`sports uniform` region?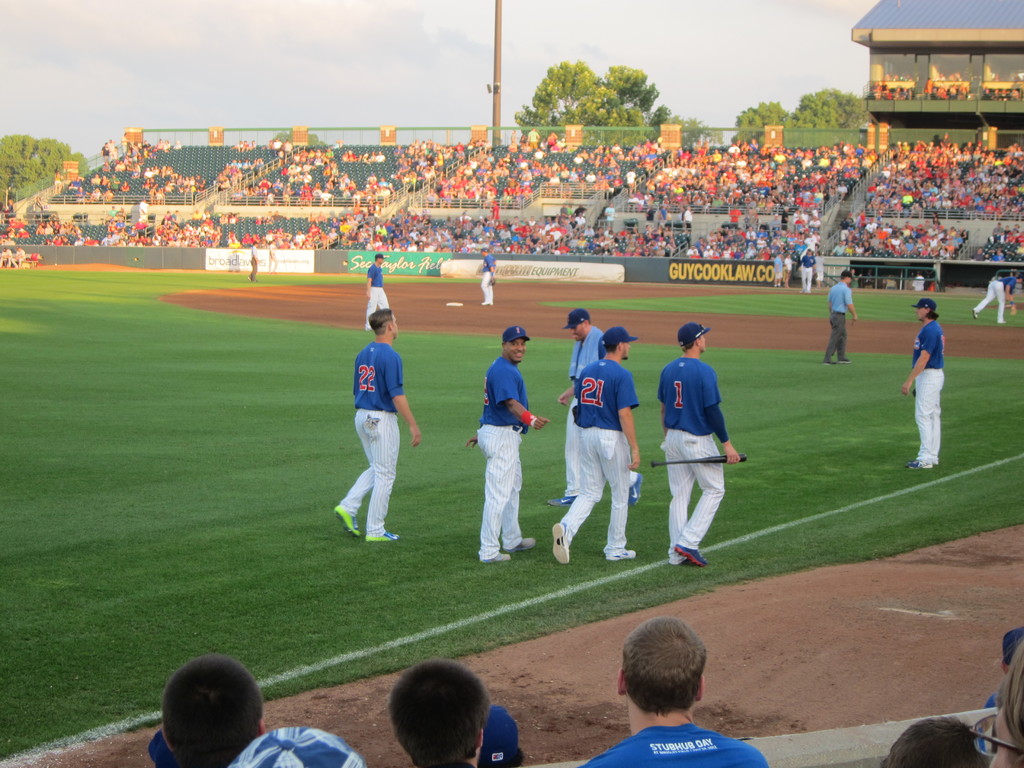
box(568, 716, 769, 767)
